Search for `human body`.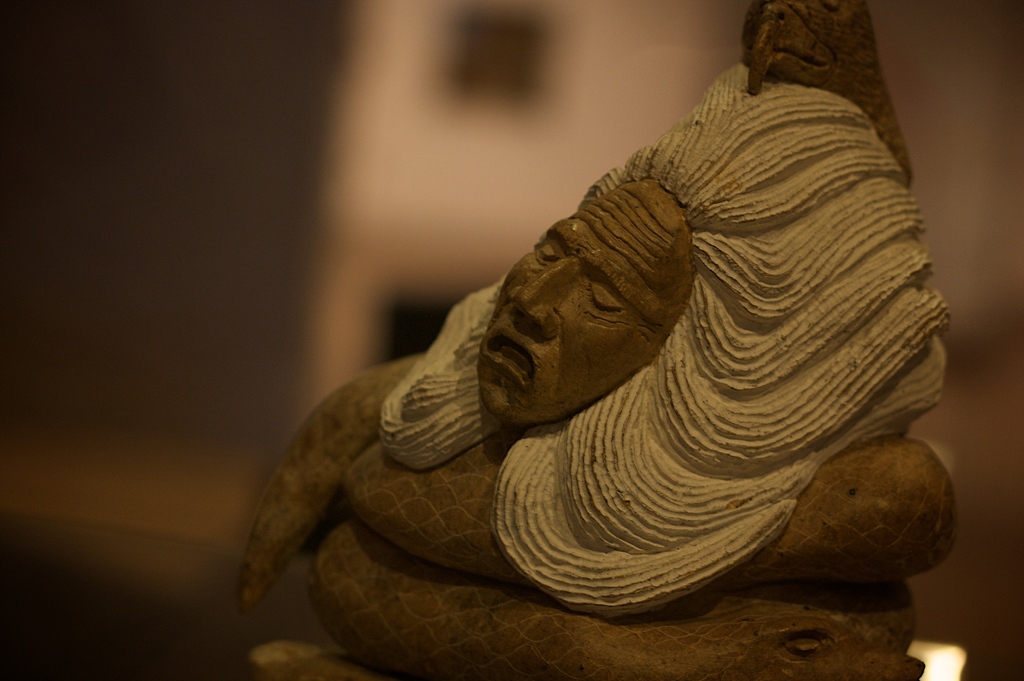
Found at [left=216, top=0, right=1003, bottom=667].
